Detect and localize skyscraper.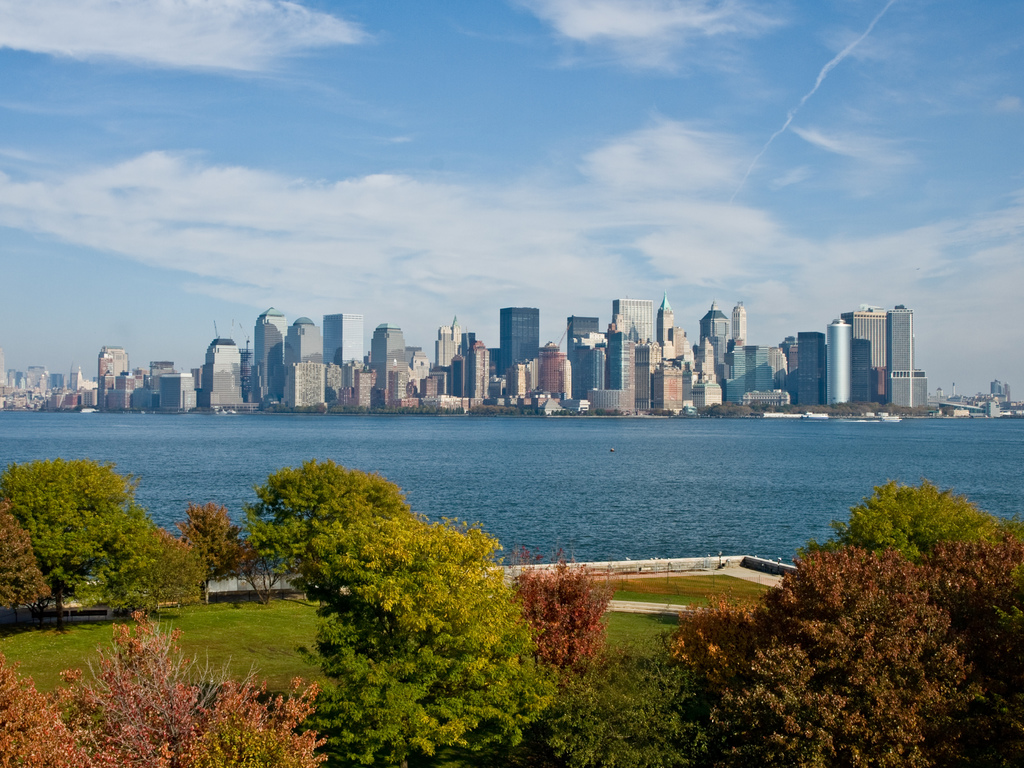
Localized at (left=503, top=304, right=540, bottom=377).
